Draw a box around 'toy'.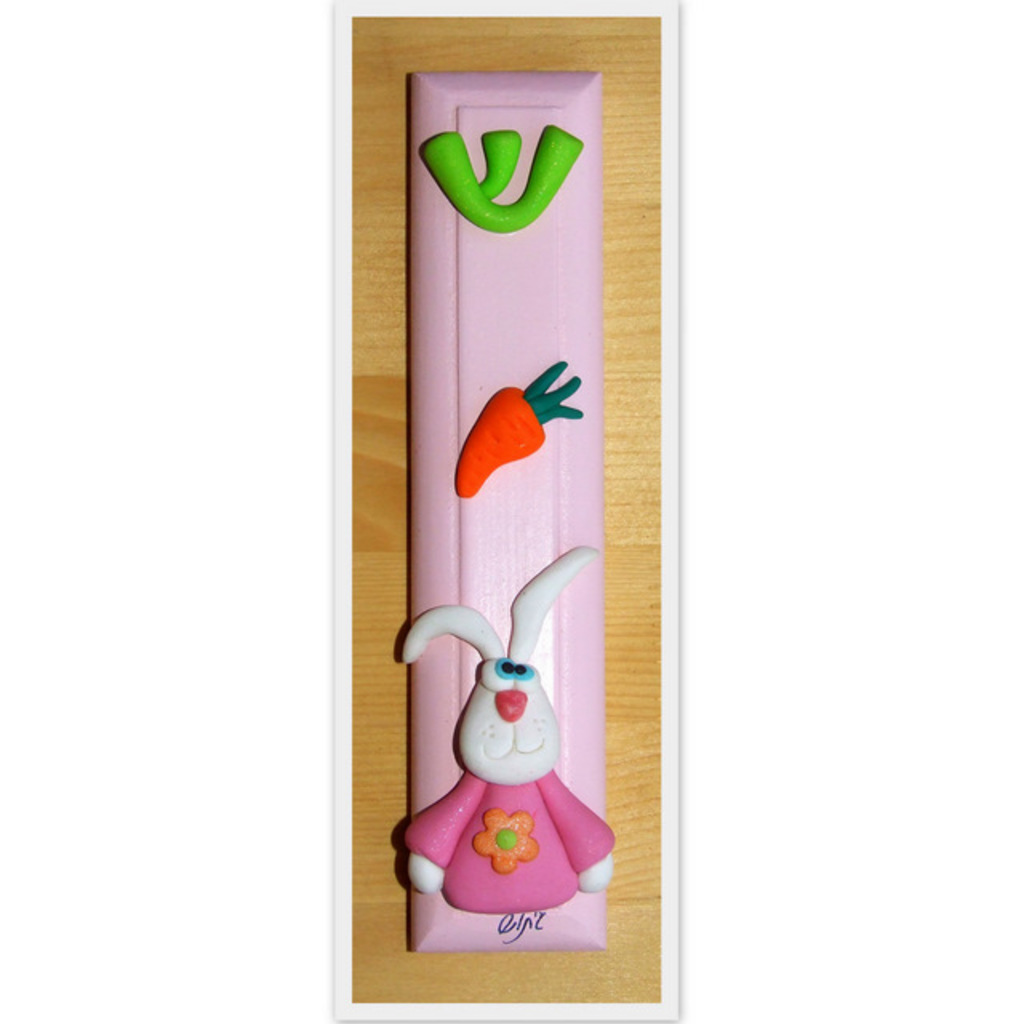
[x1=419, y1=126, x2=582, y2=232].
